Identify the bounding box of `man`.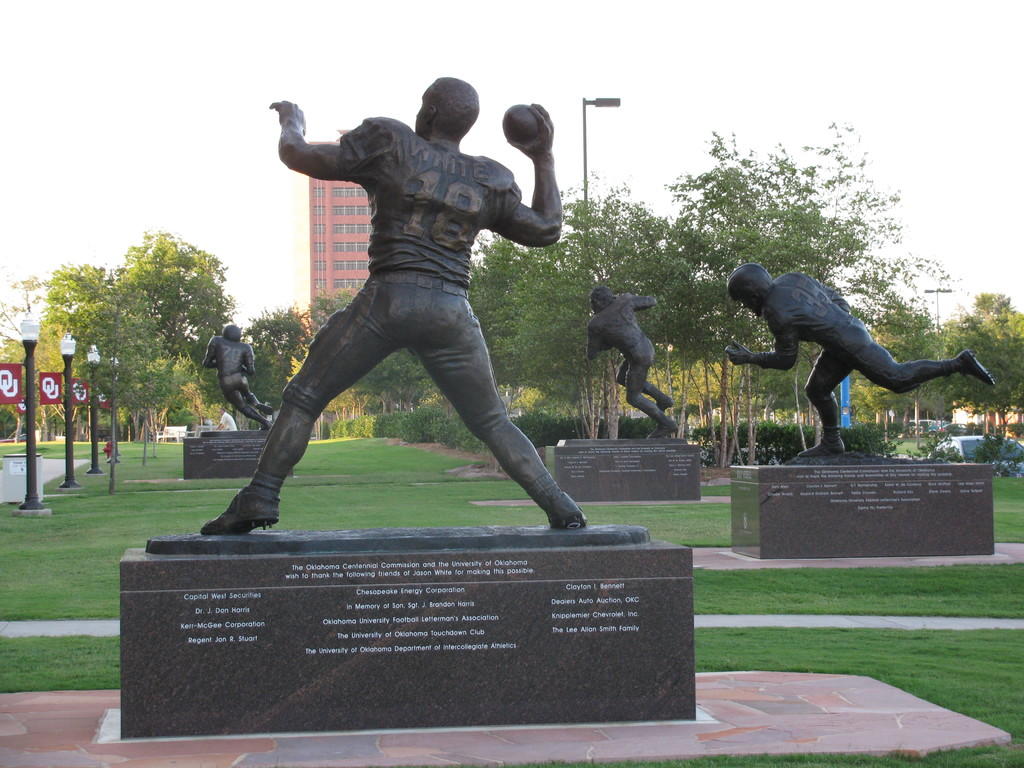
box(191, 317, 278, 438).
